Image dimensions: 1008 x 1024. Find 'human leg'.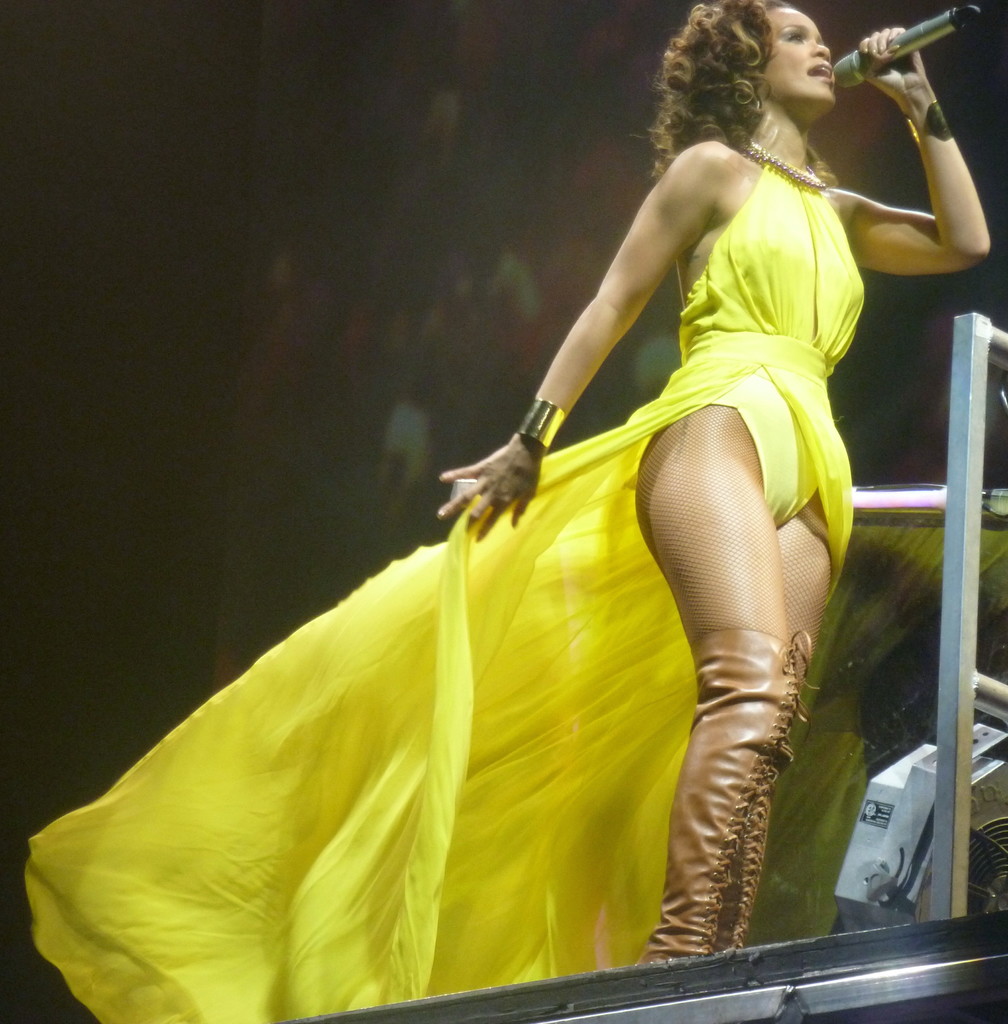
<region>736, 492, 831, 943</region>.
